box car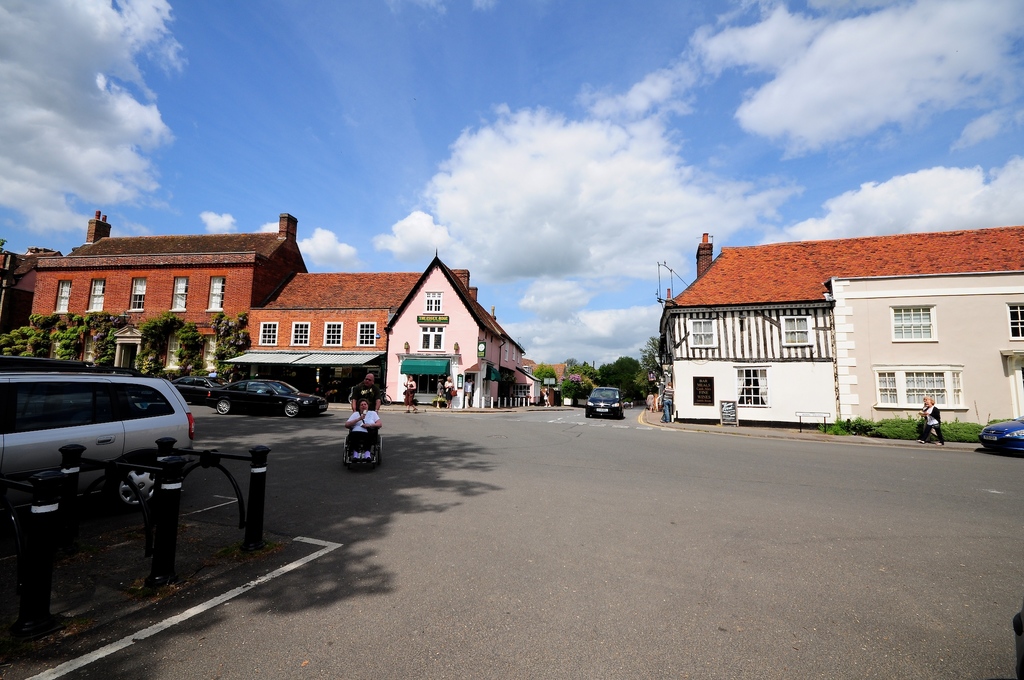
582:385:624:421
